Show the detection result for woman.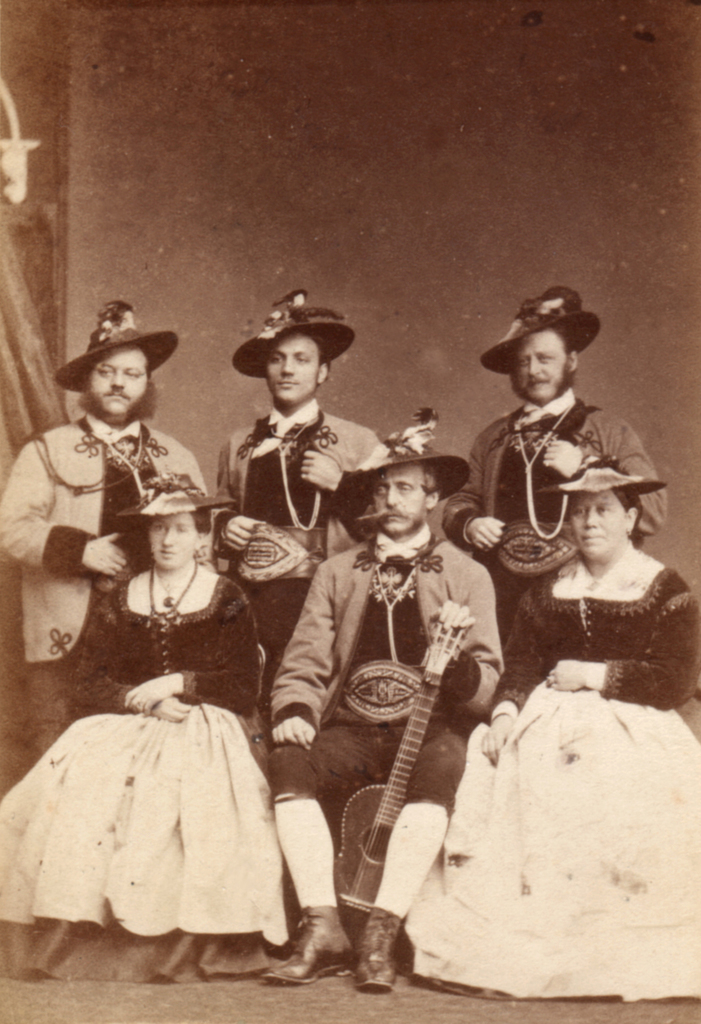
(left=0, top=471, right=286, bottom=979).
